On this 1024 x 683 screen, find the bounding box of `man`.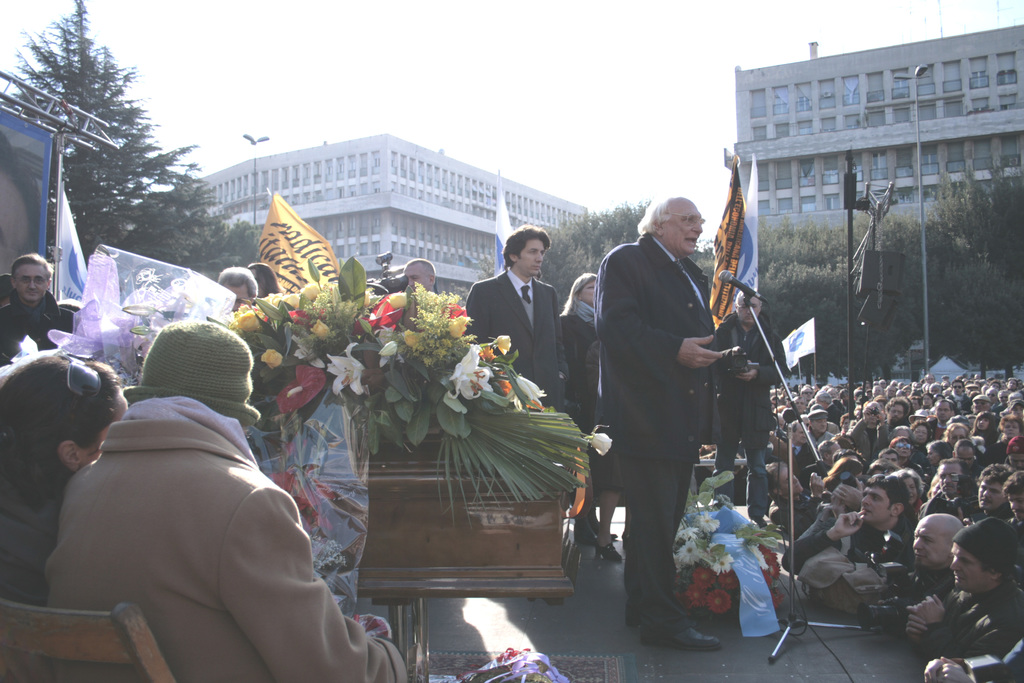
Bounding box: (x1=757, y1=474, x2=895, y2=561).
